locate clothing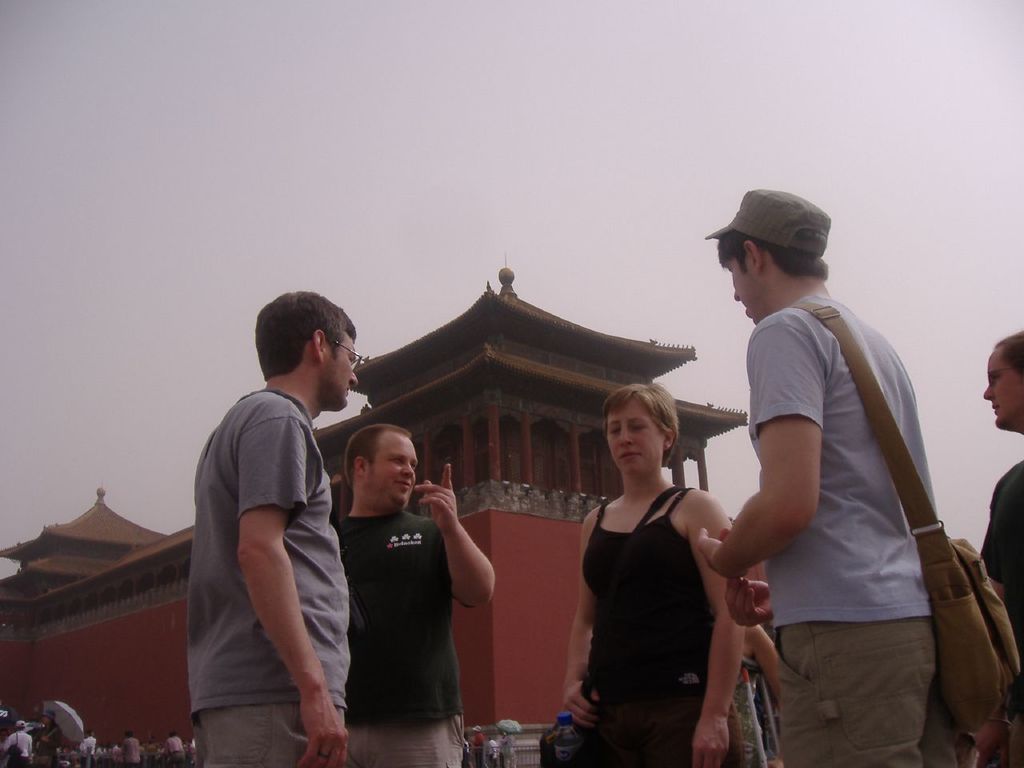
335:506:465:767
